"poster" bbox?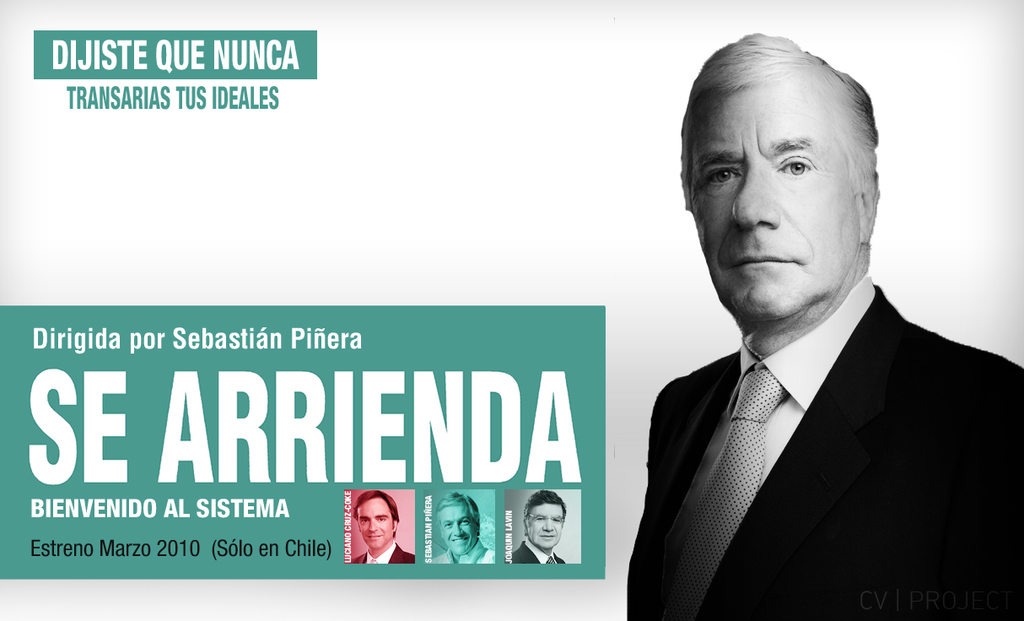
x1=0 y1=0 x2=1023 y2=620
